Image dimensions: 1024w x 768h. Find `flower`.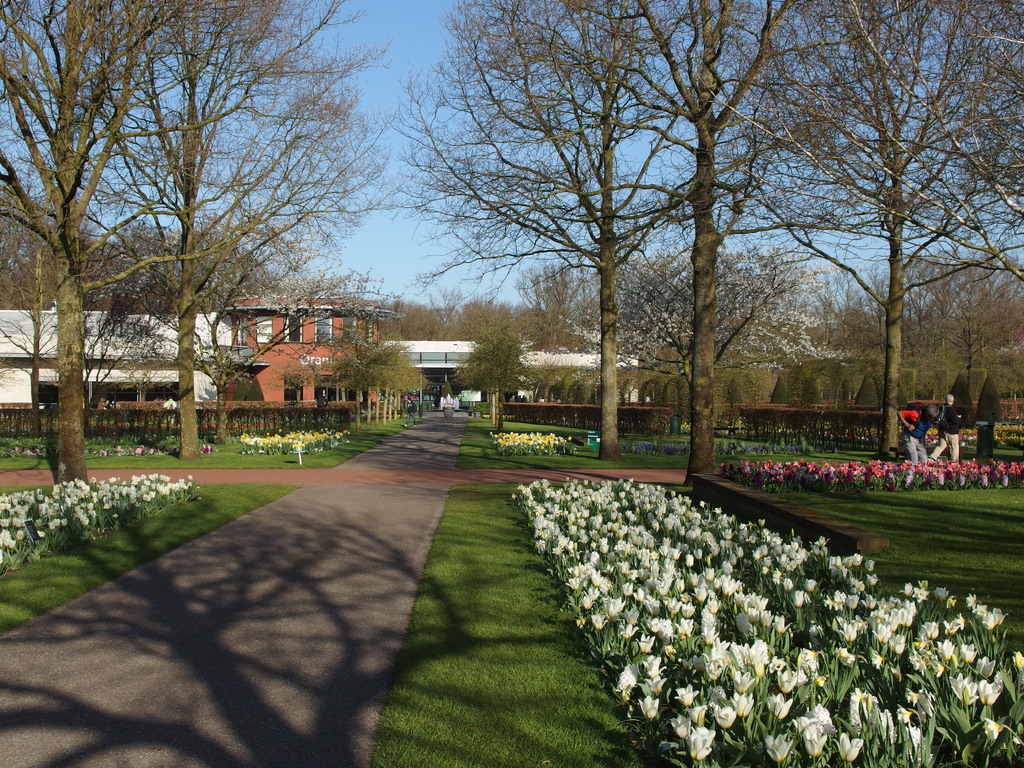
<box>727,634,778,675</box>.
